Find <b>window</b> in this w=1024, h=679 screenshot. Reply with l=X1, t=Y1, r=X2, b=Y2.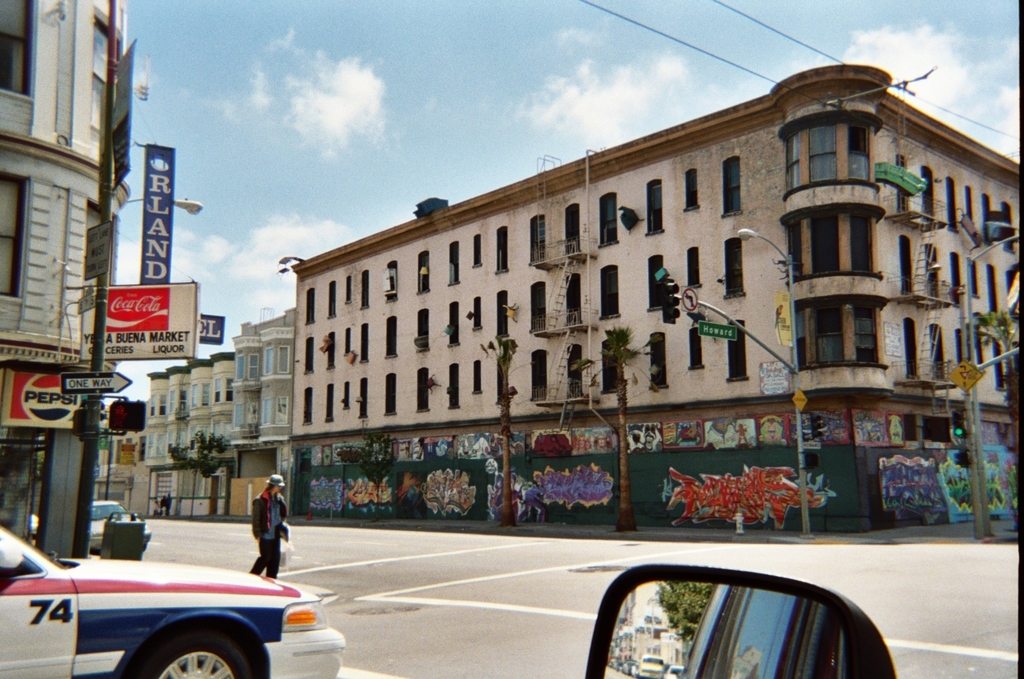
l=944, t=175, r=956, b=227.
